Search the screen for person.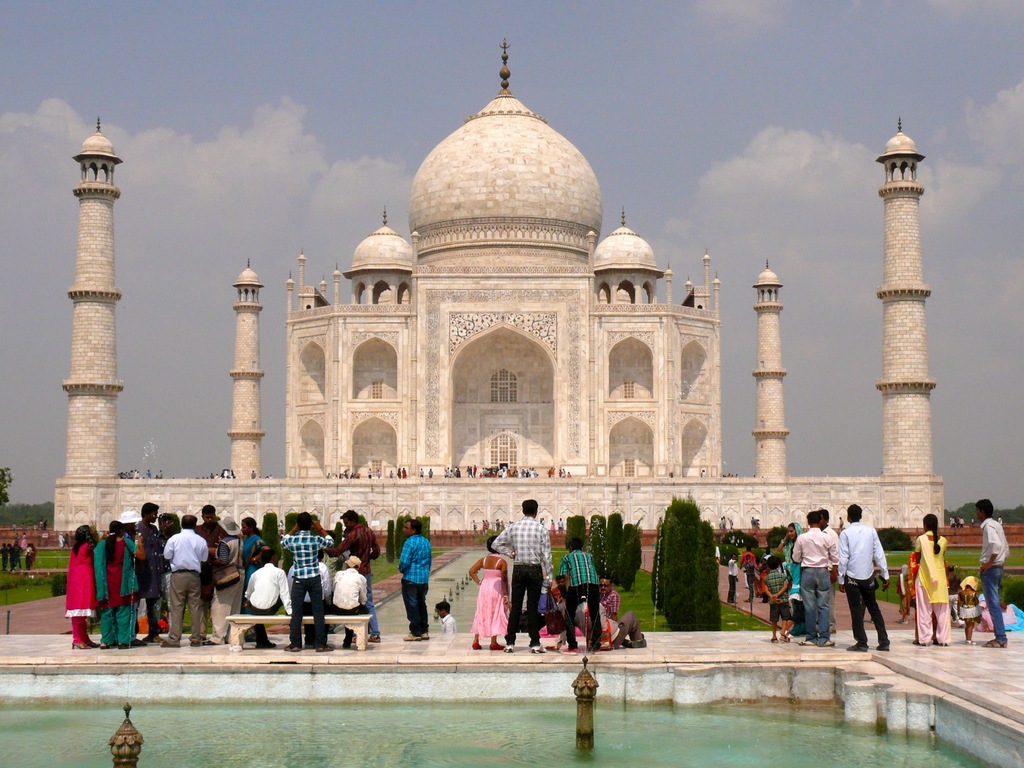
Found at 240 519 267 609.
